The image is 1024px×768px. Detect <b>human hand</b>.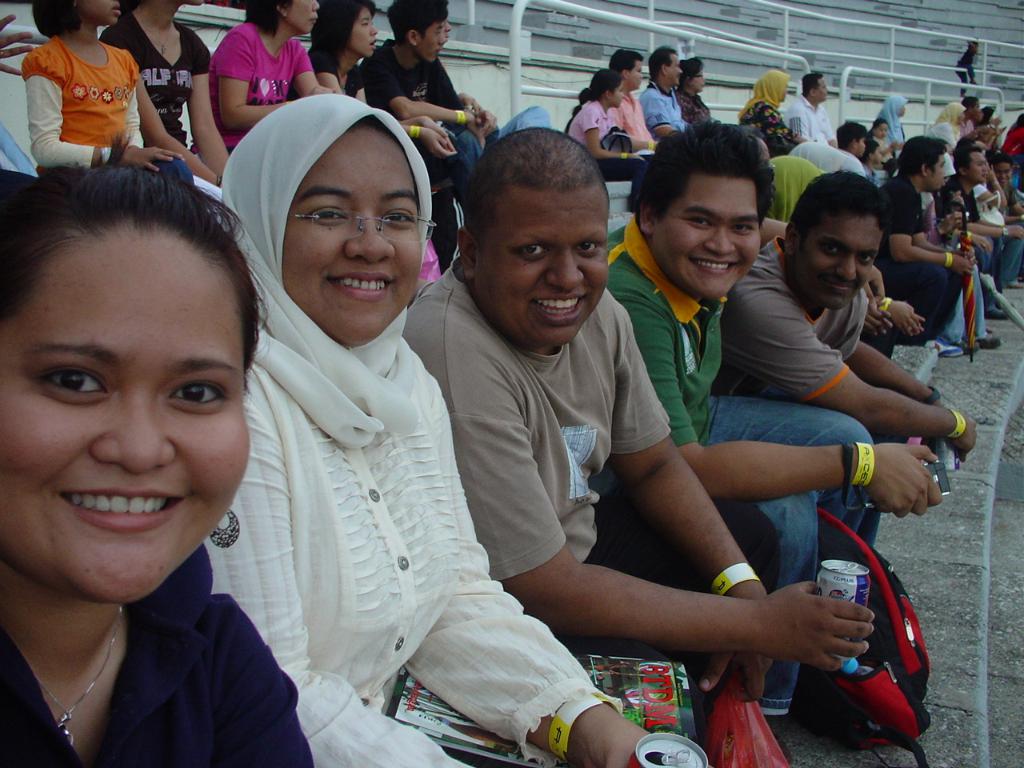
Detection: 891:142:906:154.
